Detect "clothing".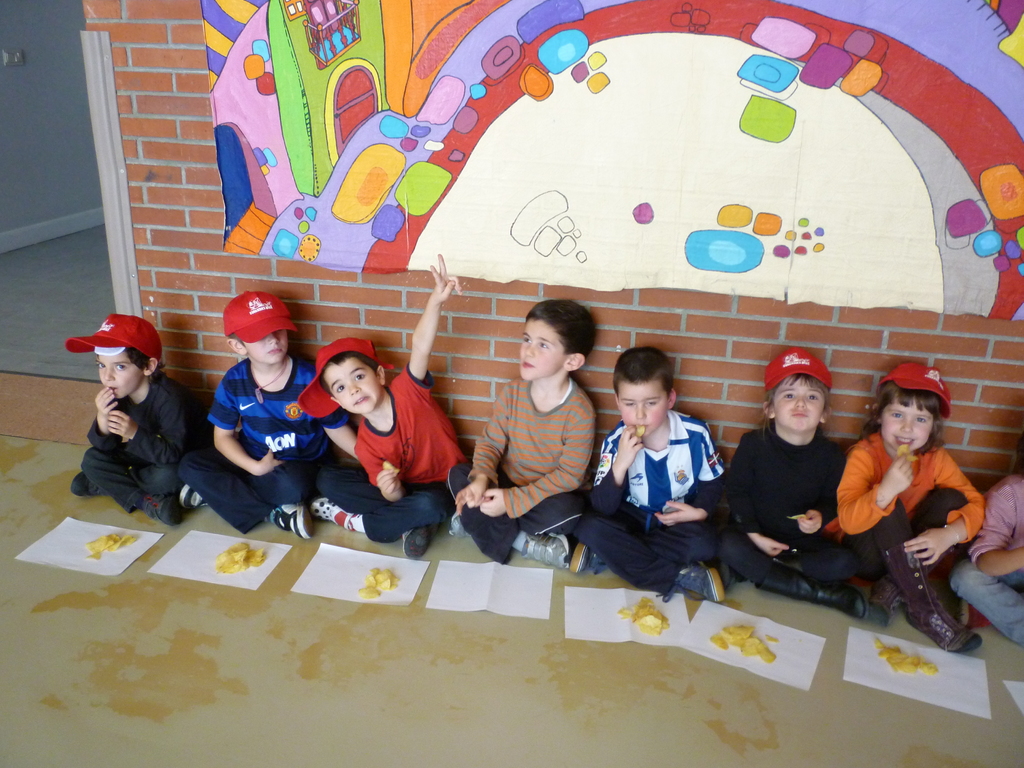
Detected at (left=584, top=415, right=731, bottom=588).
